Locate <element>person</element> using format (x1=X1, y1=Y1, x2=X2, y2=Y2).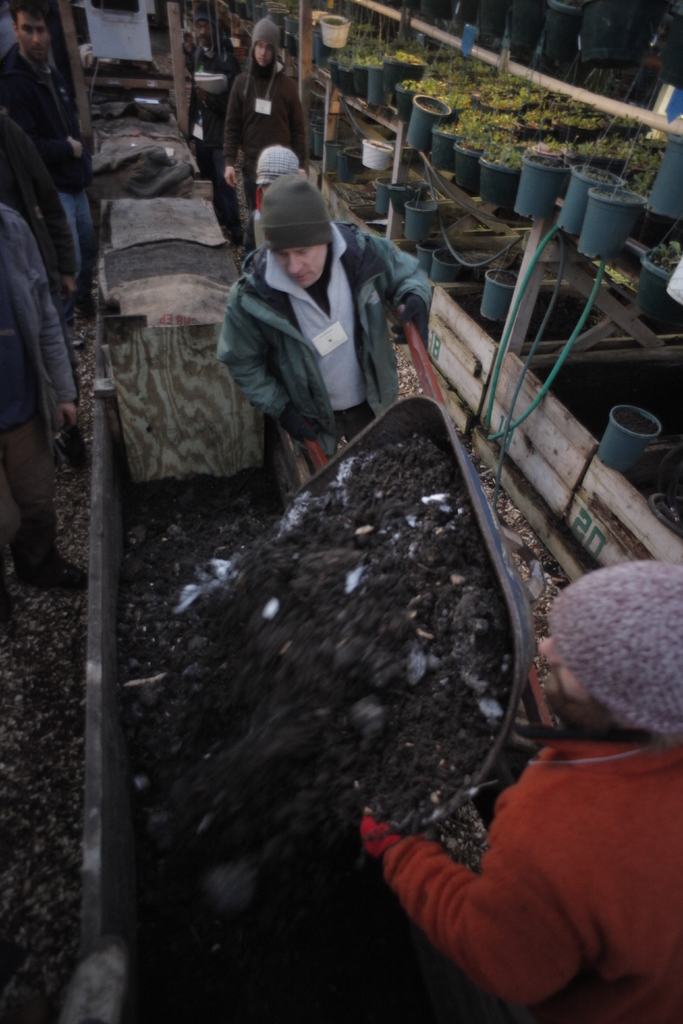
(x1=360, y1=559, x2=682, y2=1023).
